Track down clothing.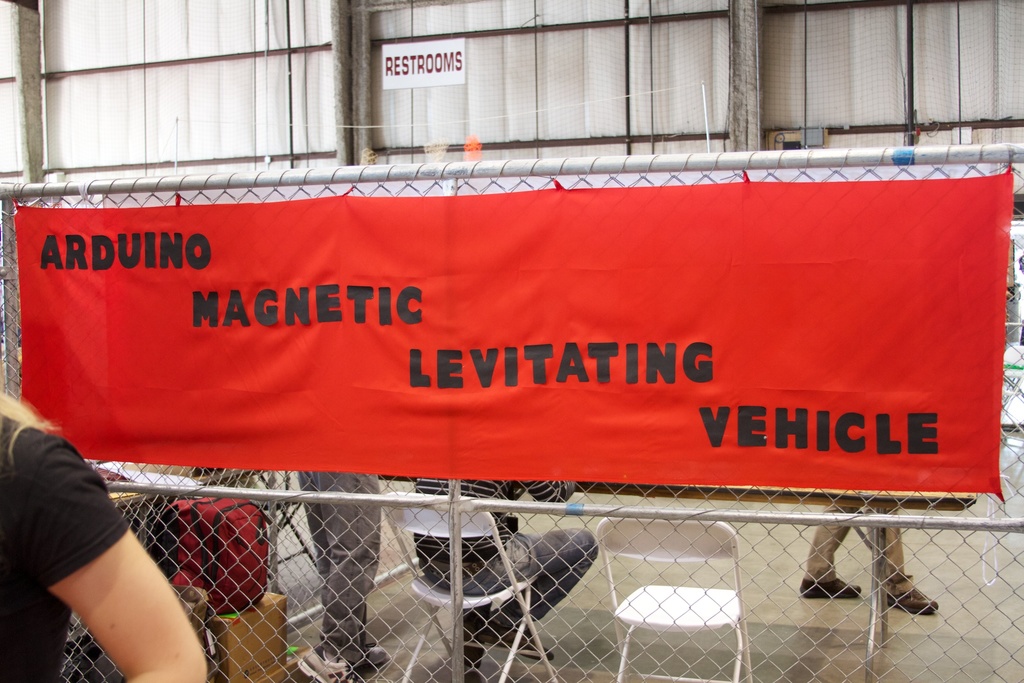
Tracked to (left=806, top=489, right=916, bottom=589).
